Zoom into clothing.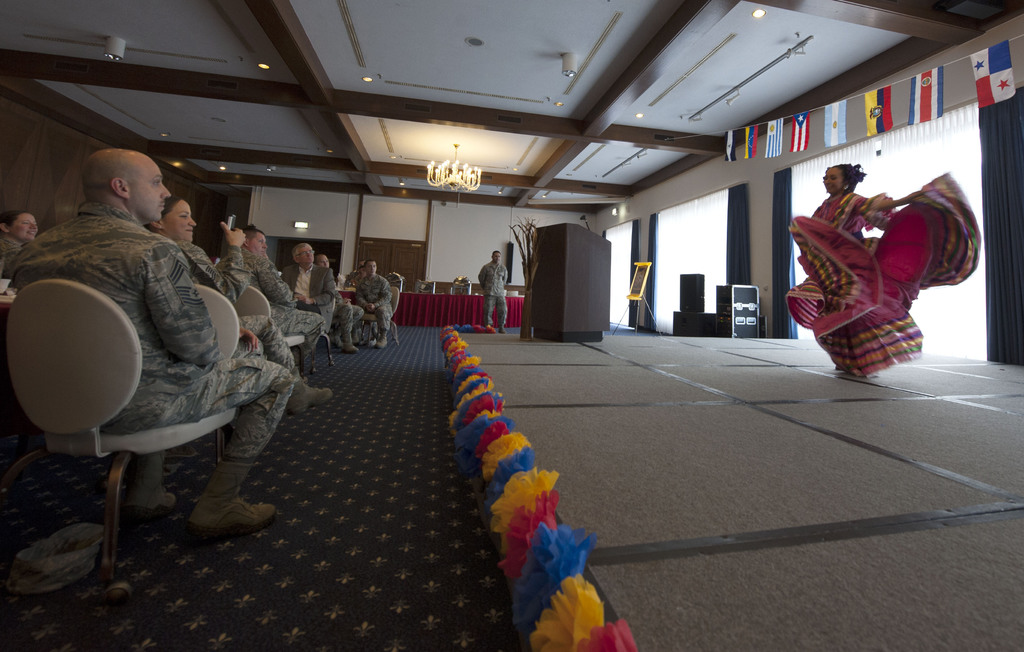
Zoom target: bbox=(801, 158, 940, 366).
